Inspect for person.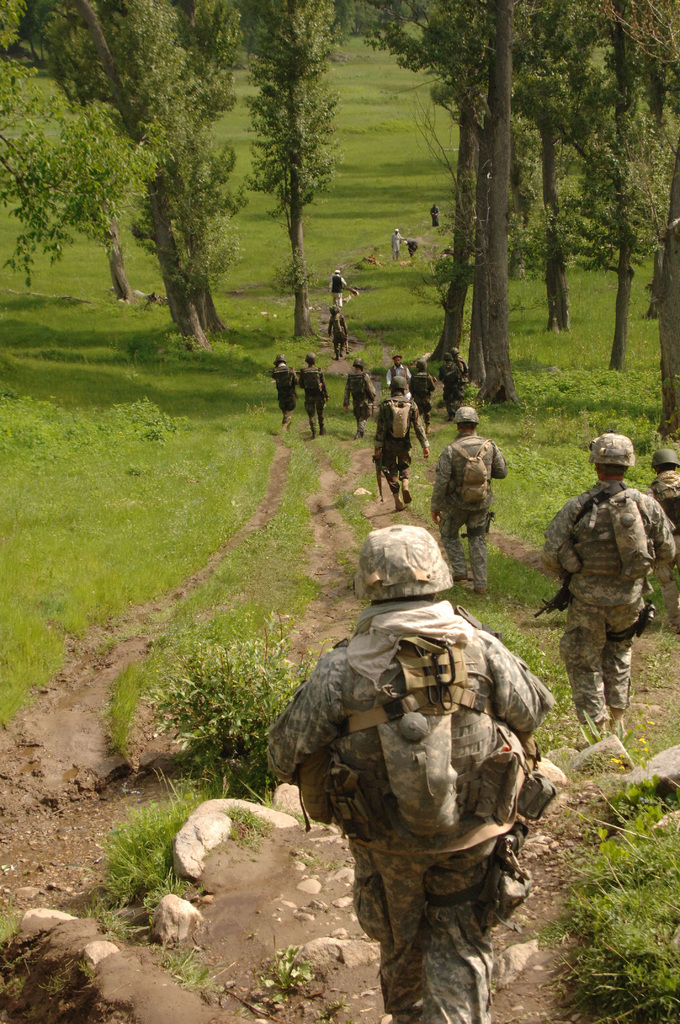
Inspection: detection(330, 305, 346, 351).
